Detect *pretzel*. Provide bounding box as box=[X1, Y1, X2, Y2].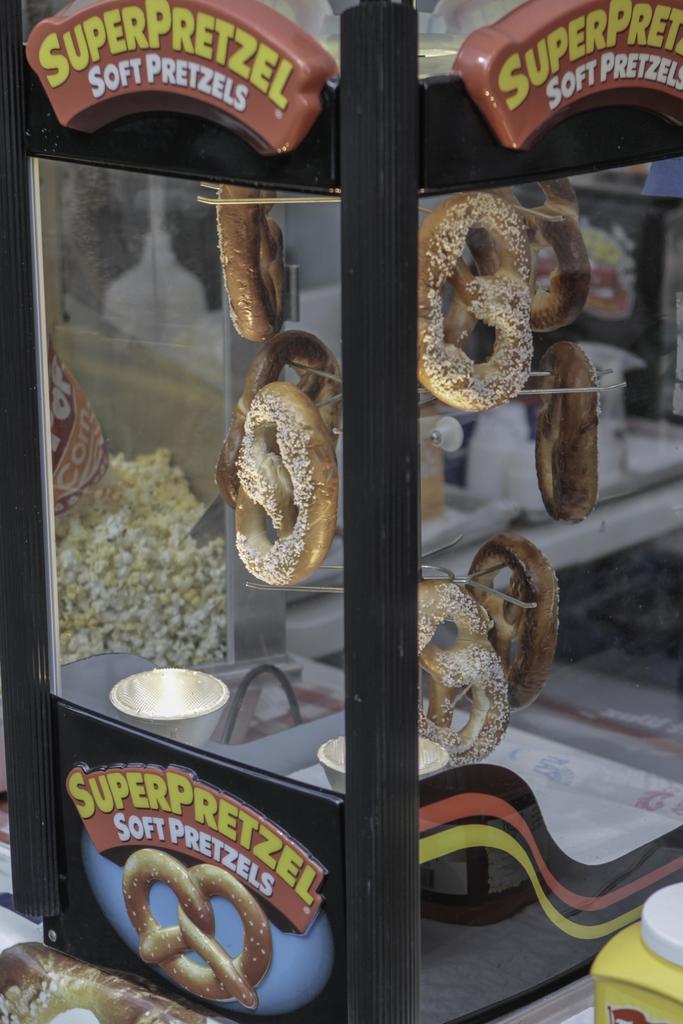
box=[213, 330, 344, 513].
